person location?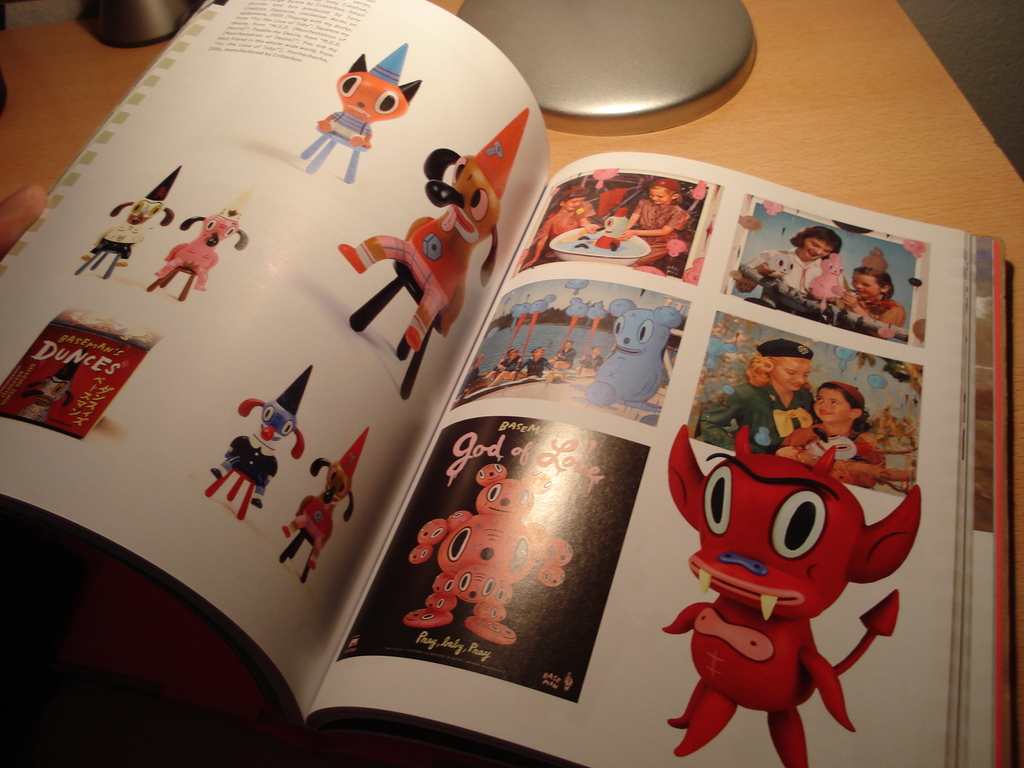
484:347:523:388
